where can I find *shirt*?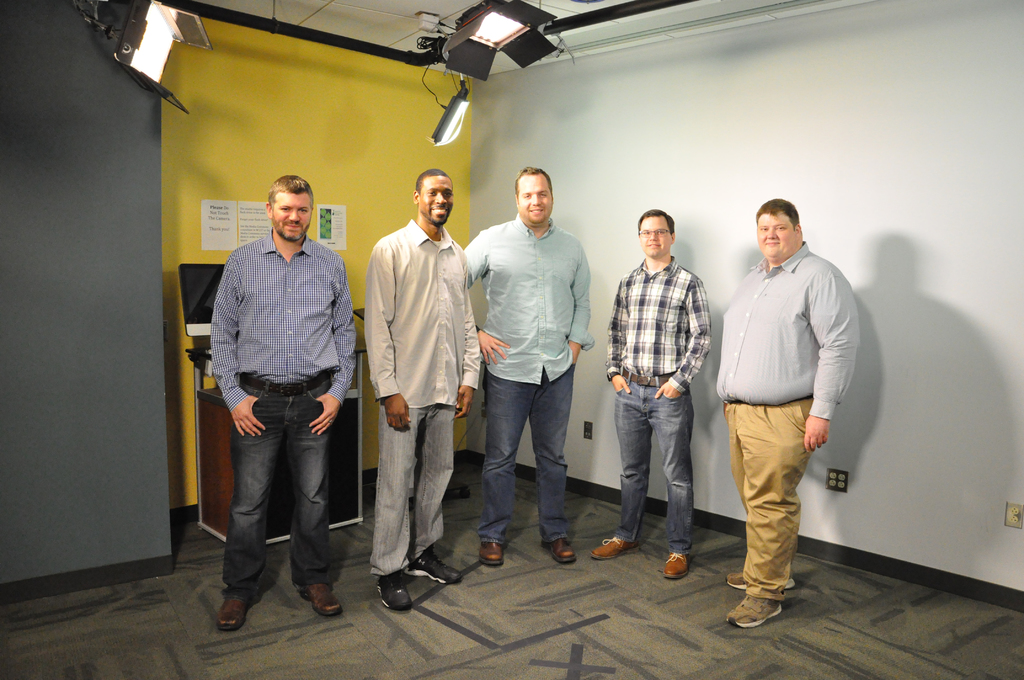
You can find it at <region>717, 241, 861, 404</region>.
